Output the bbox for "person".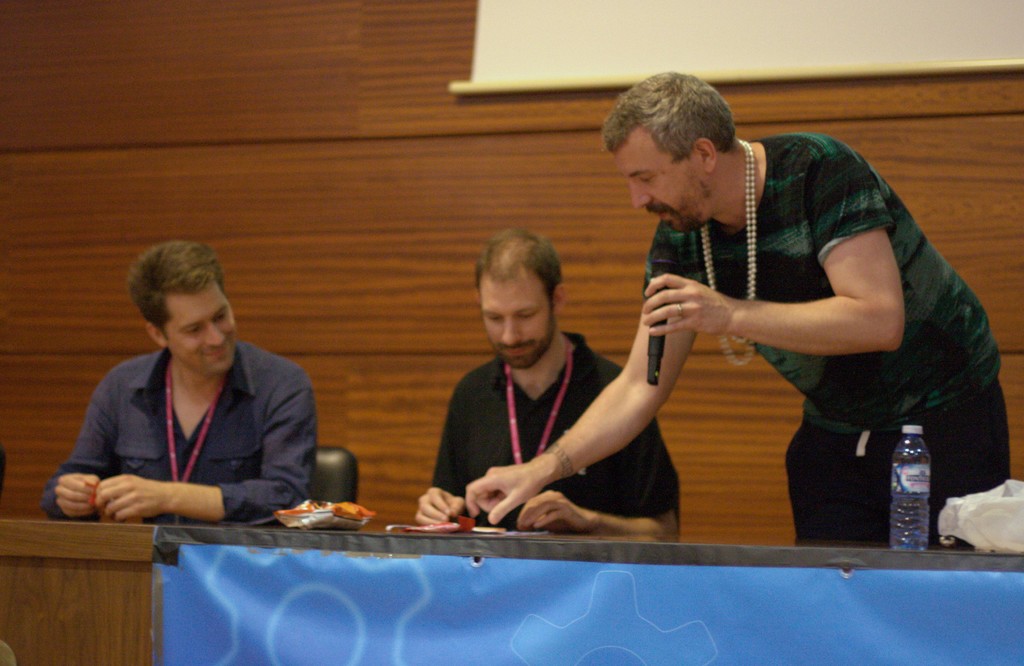
[469,68,1012,547].
